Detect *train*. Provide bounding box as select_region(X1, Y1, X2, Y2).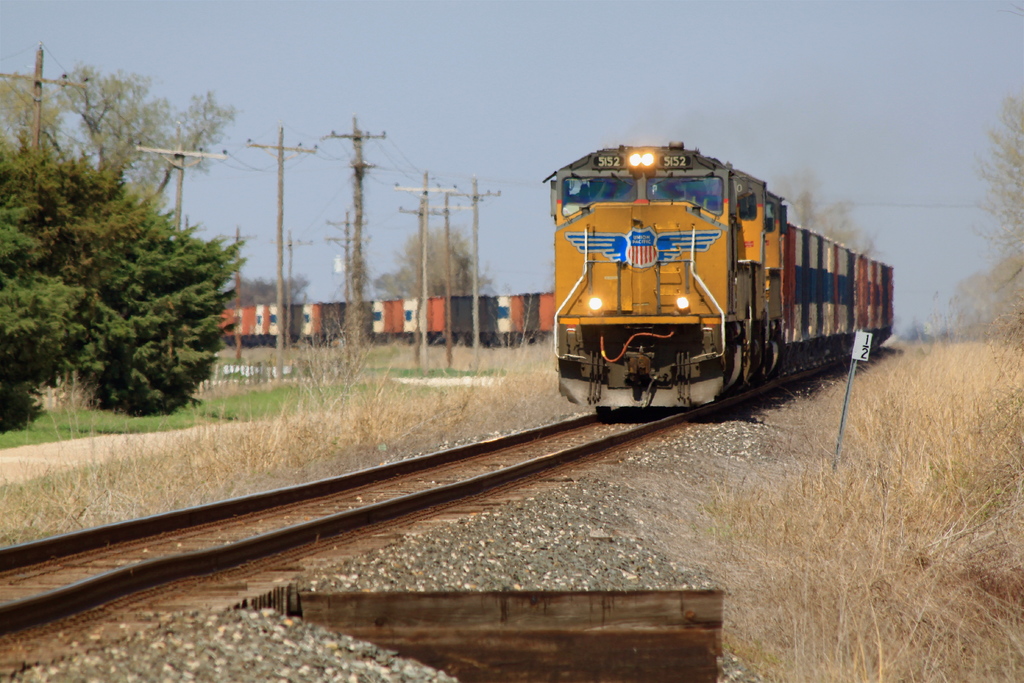
select_region(215, 145, 893, 409).
